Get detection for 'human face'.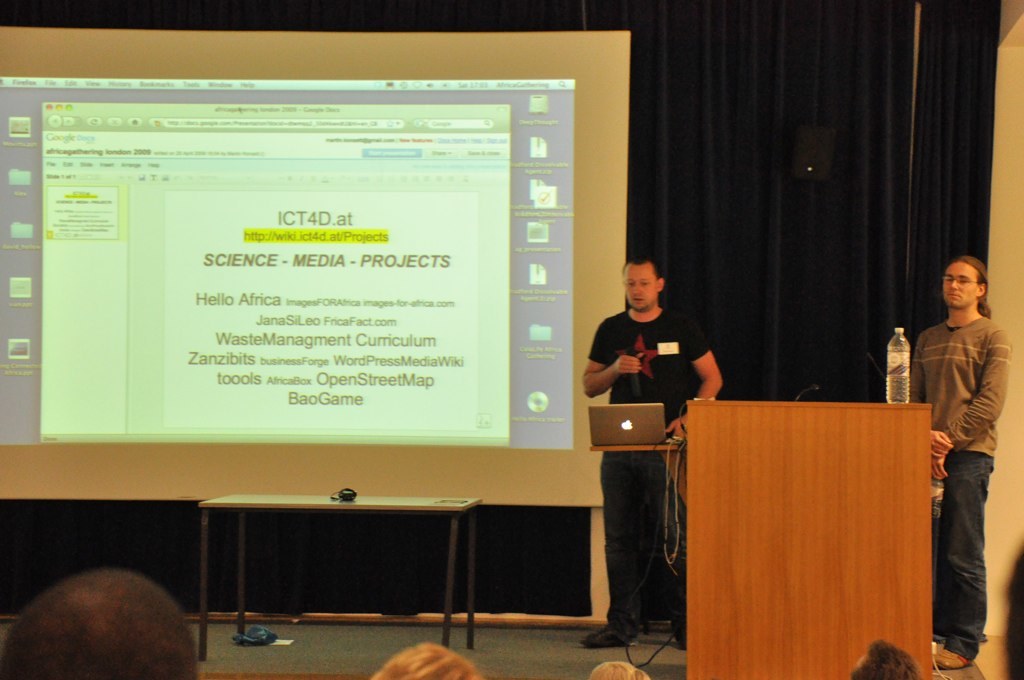
Detection: <box>626,266,656,310</box>.
